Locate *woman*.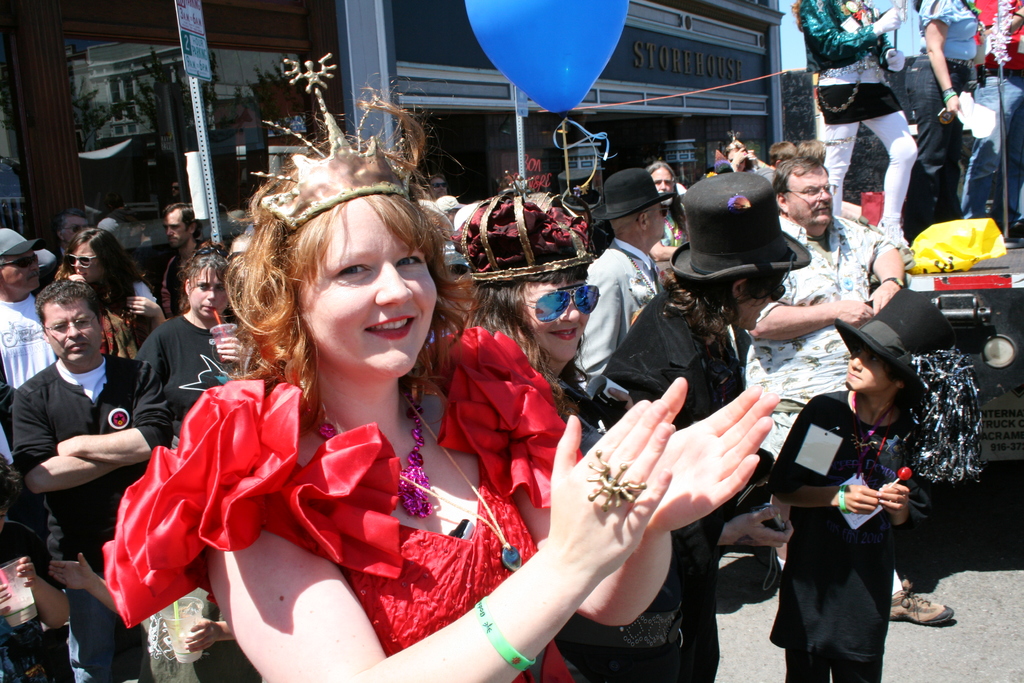
Bounding box: 903 0 981 249.
